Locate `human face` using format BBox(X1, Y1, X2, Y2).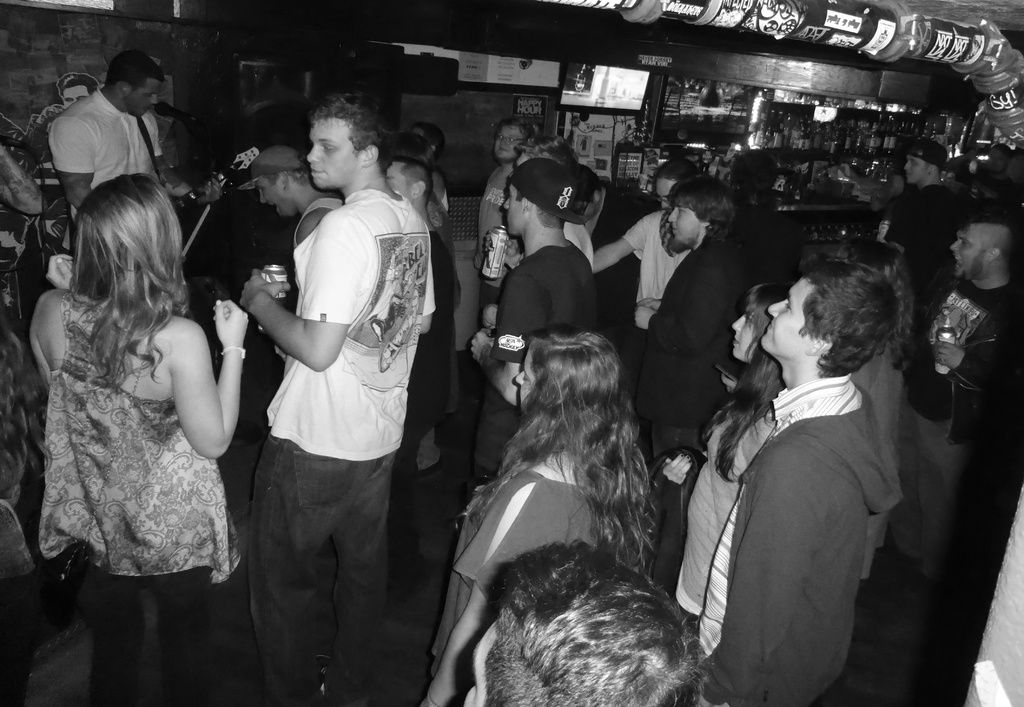
BBox(130, 81, 164, 117).
